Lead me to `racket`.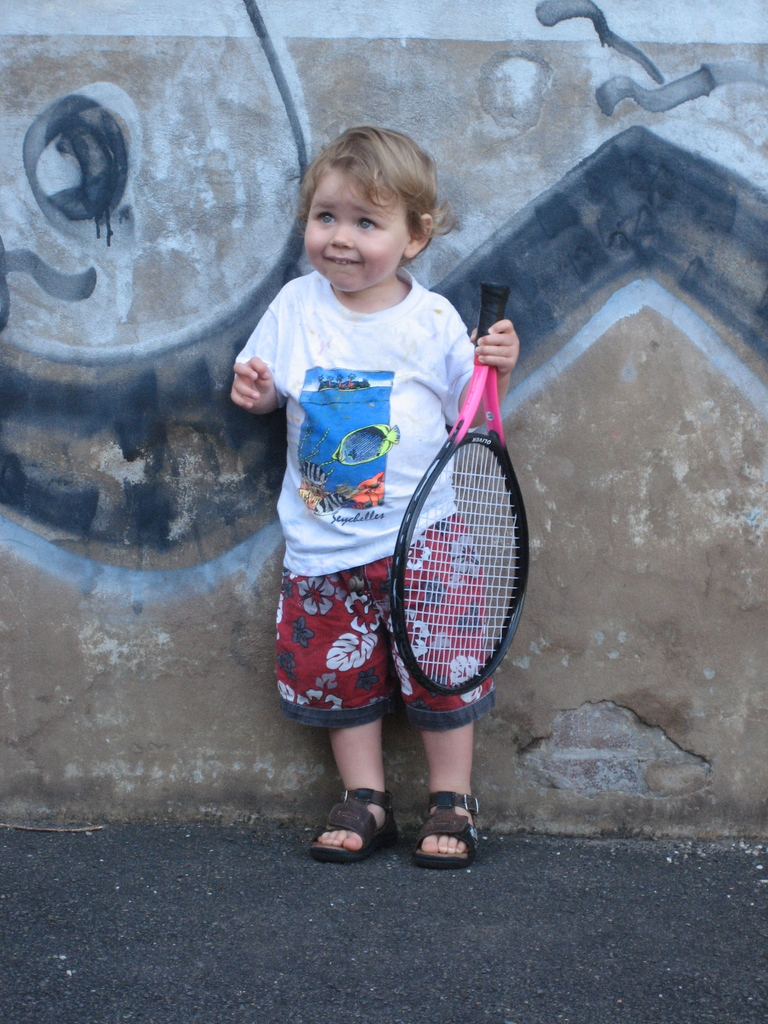
Lead to <box>392,280,531,698</box>.
